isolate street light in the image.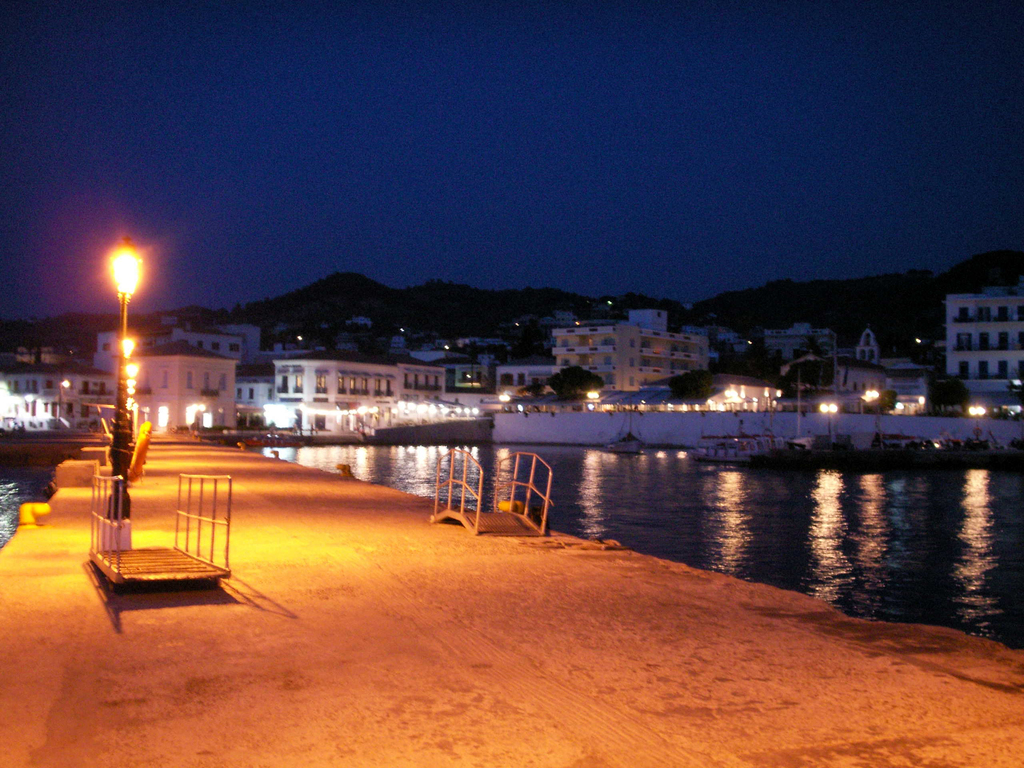
Isolated region: [left=963, top=403, right=989, bottom=448].
